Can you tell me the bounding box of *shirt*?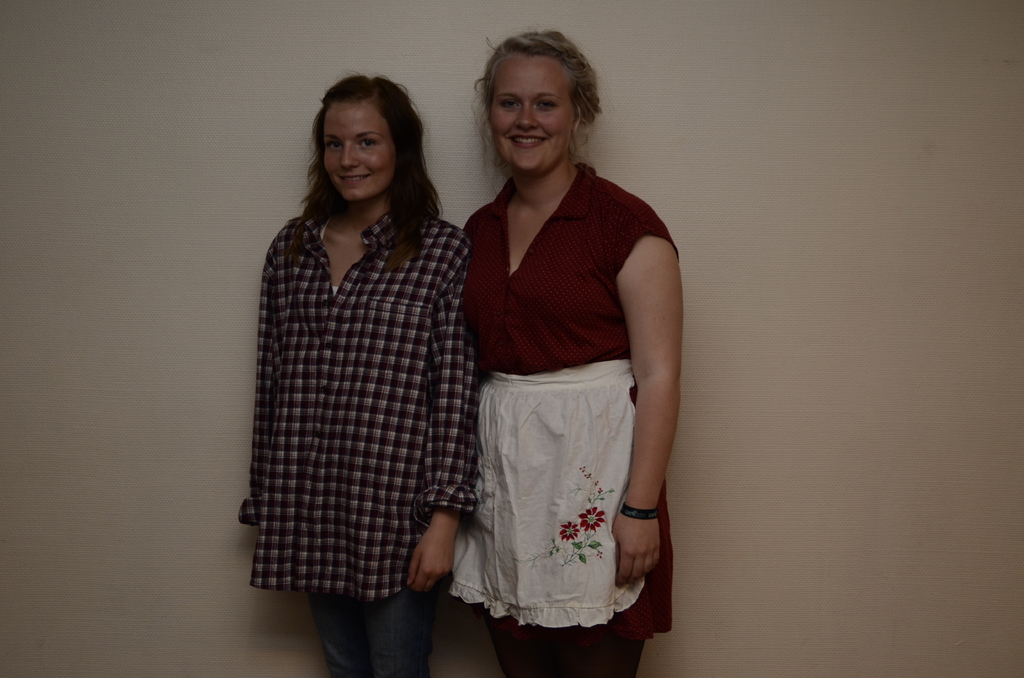
x1=236 y1=130 x2=506 y2=601.
